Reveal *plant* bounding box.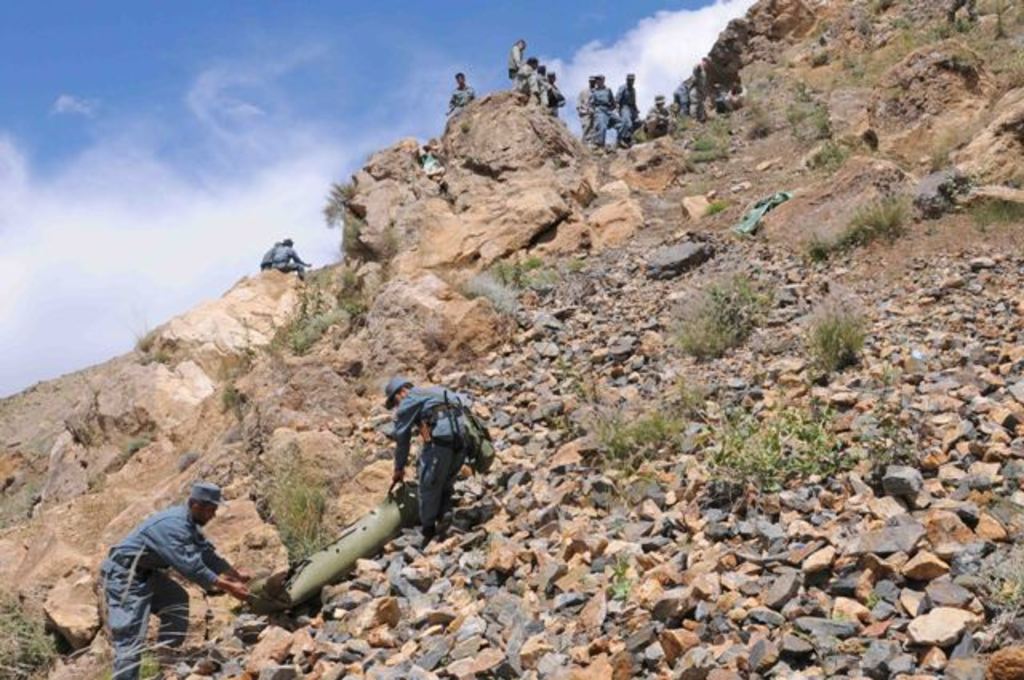
Revealed: locate(688, 133, 712, 154).
